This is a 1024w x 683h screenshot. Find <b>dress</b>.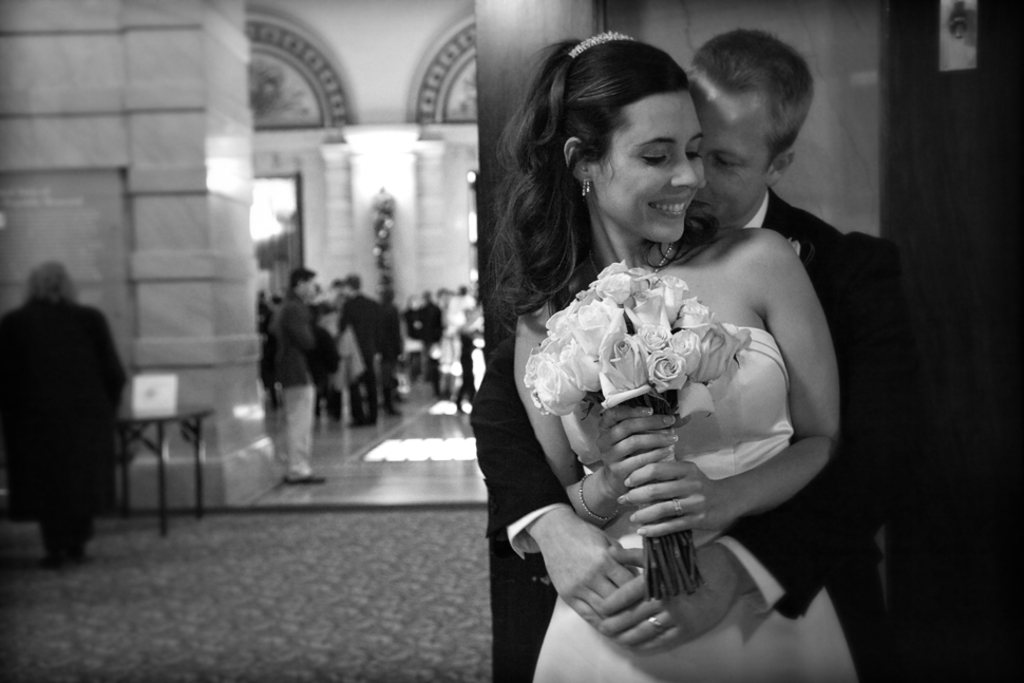
Bounding box: bbox=[530, 325, 858, 682].
